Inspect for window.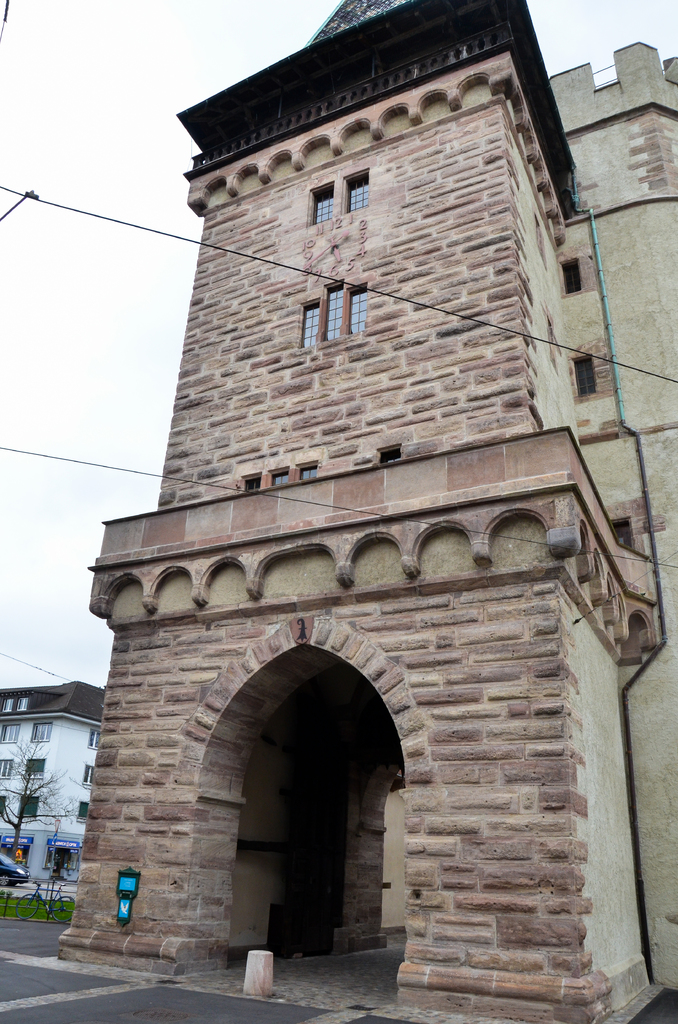
Inspection: left=90, top=729, right=100, bottom=748.
